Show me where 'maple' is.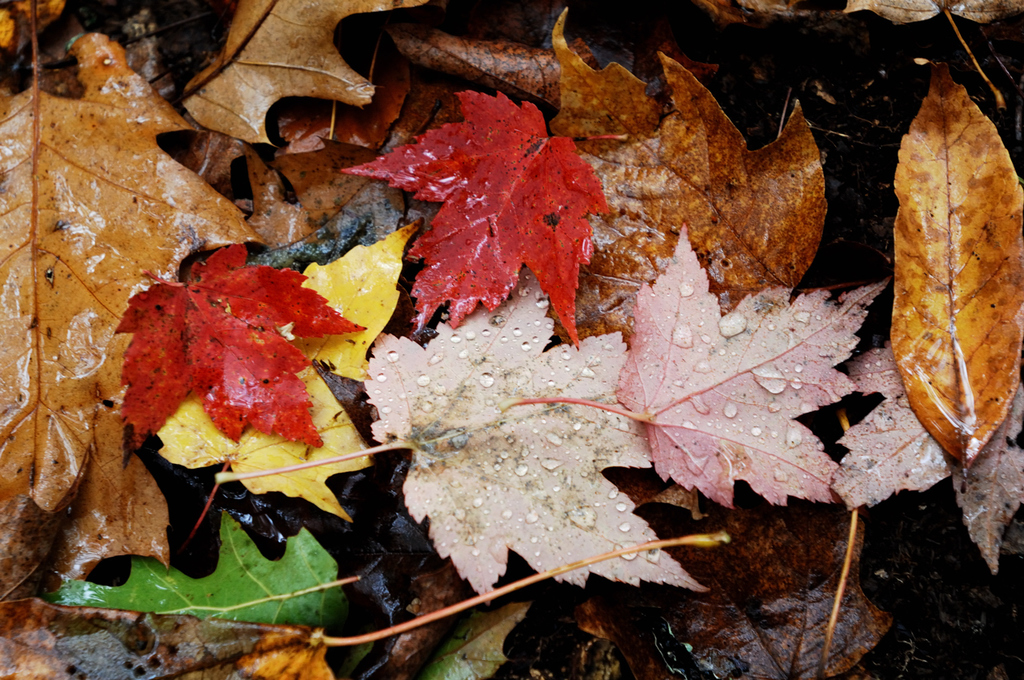
'maple' is at x1=508 y1=224 x2=890 y2=514.
